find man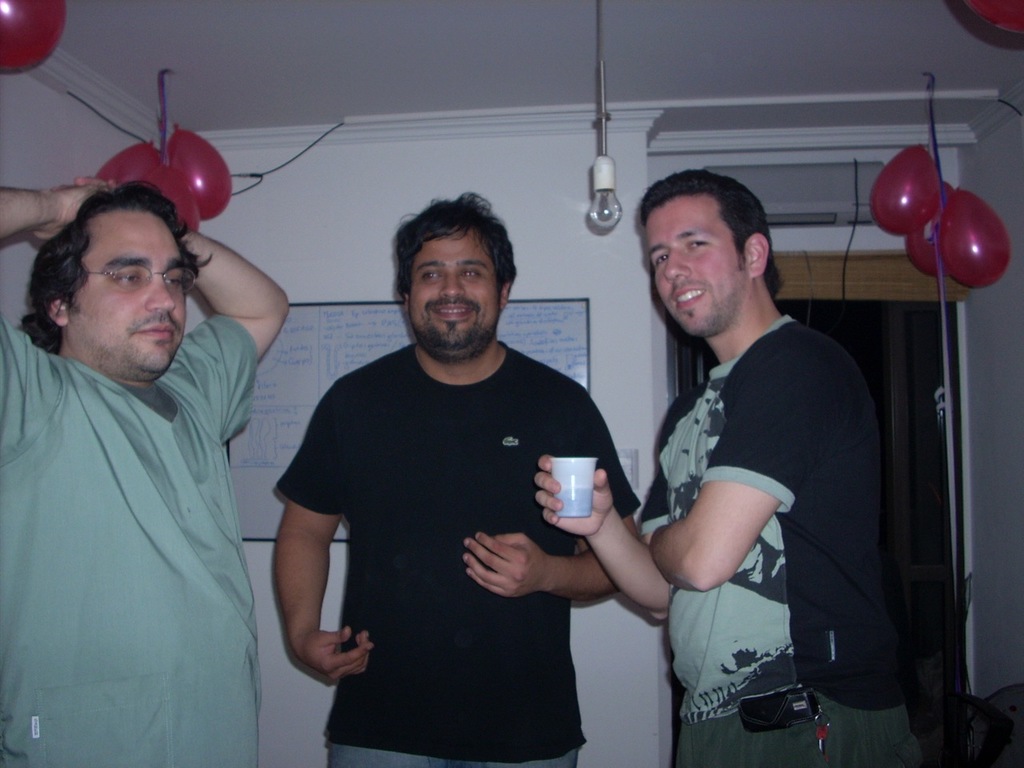
0,174,290,767
